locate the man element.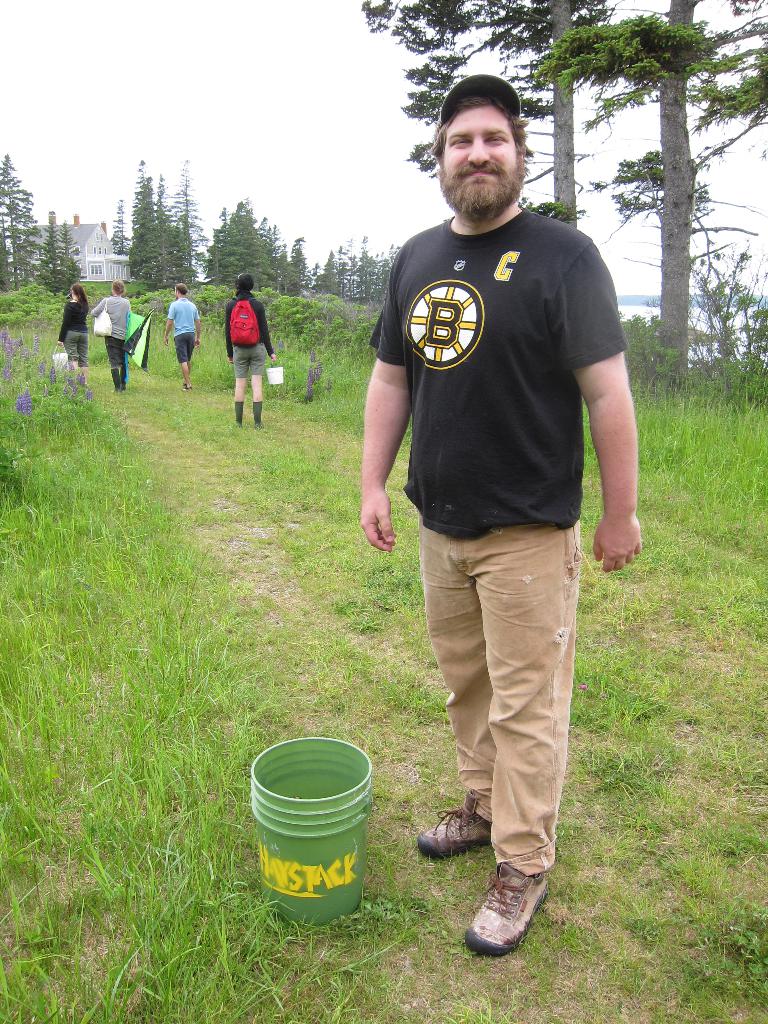
Element bbox: detection(164, 282, 201, 390).
